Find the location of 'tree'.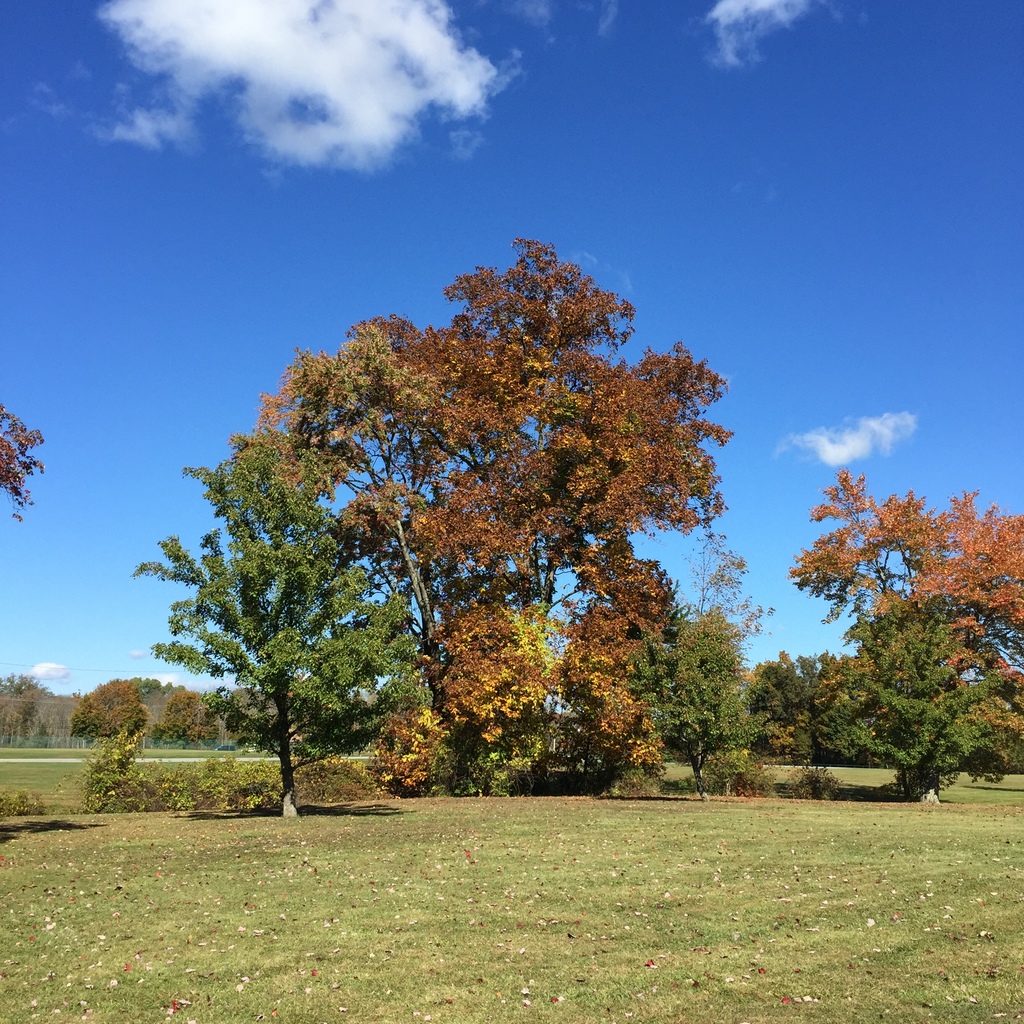
Location: select_region(0, 669, 72, 749).
